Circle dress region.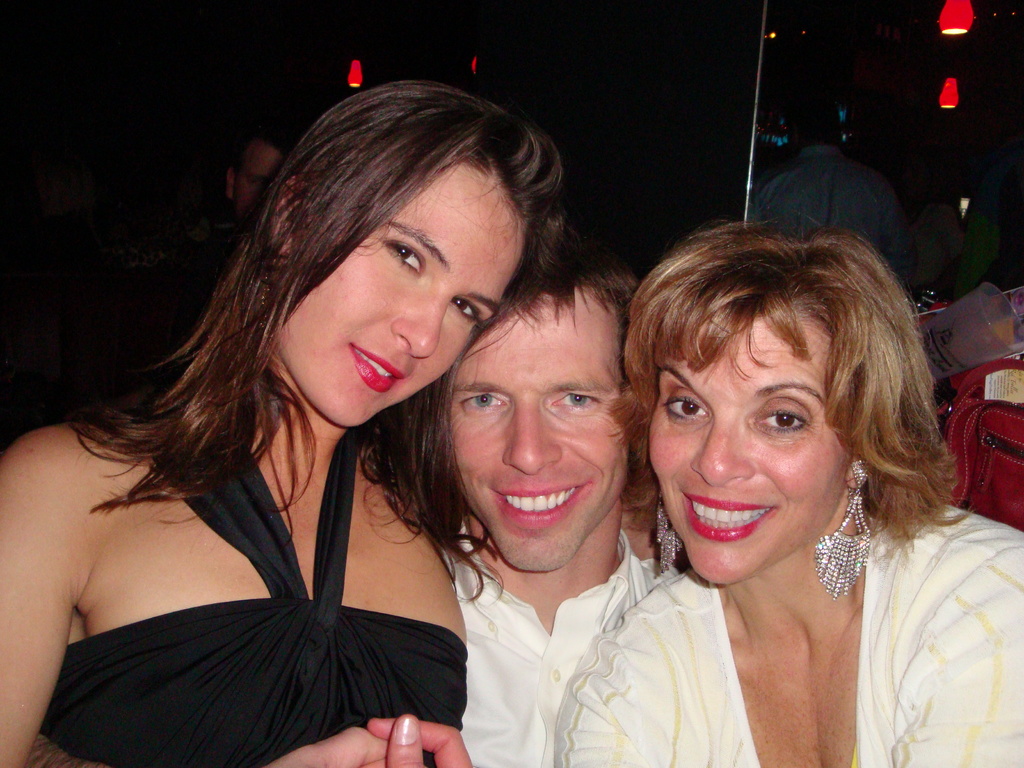
Region: {"left": 44, "top": 371, "right": 475, "bottom": 762}.
